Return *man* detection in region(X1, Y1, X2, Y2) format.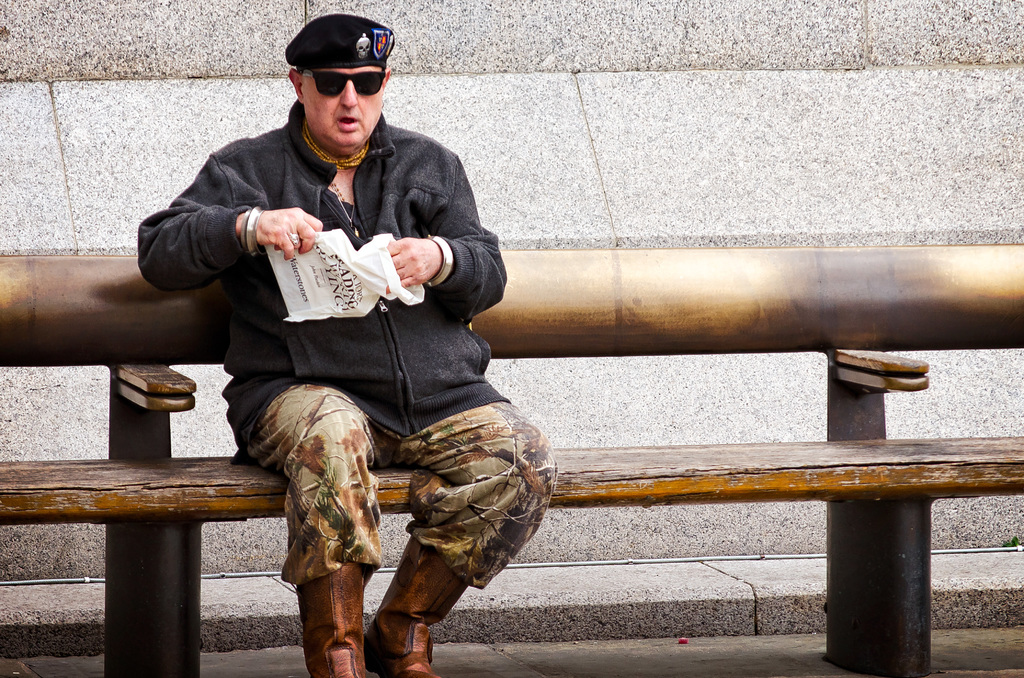
region(150, 62, 543, 642).
